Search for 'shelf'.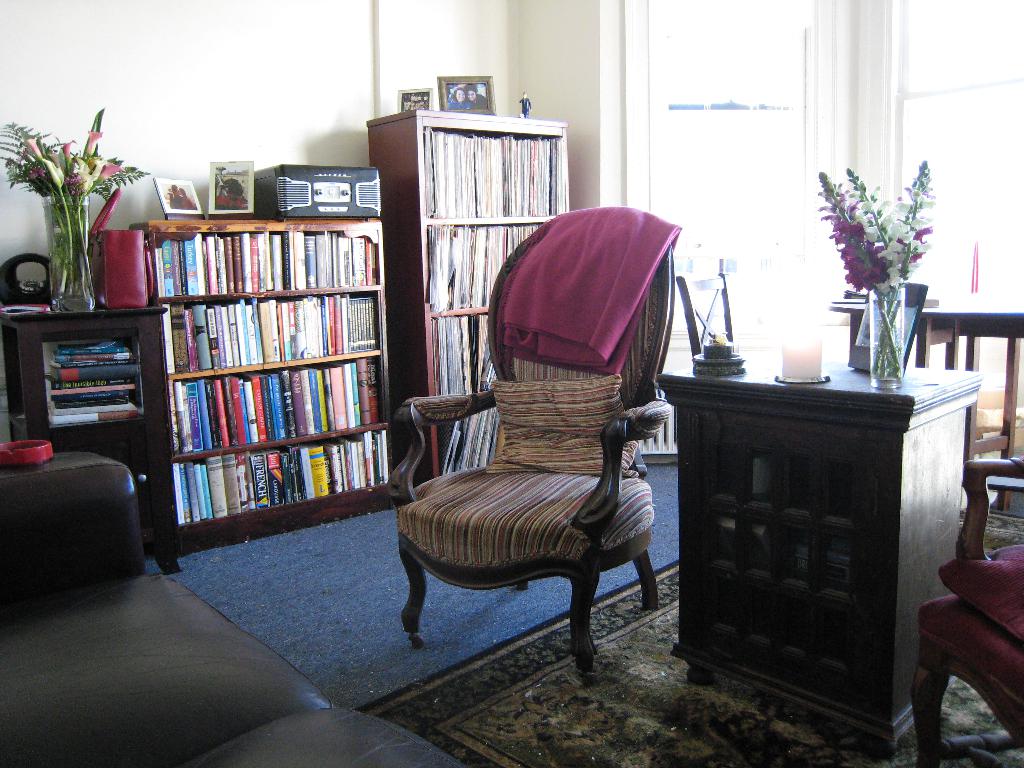
Found at region(448, 408, 511, 462).
